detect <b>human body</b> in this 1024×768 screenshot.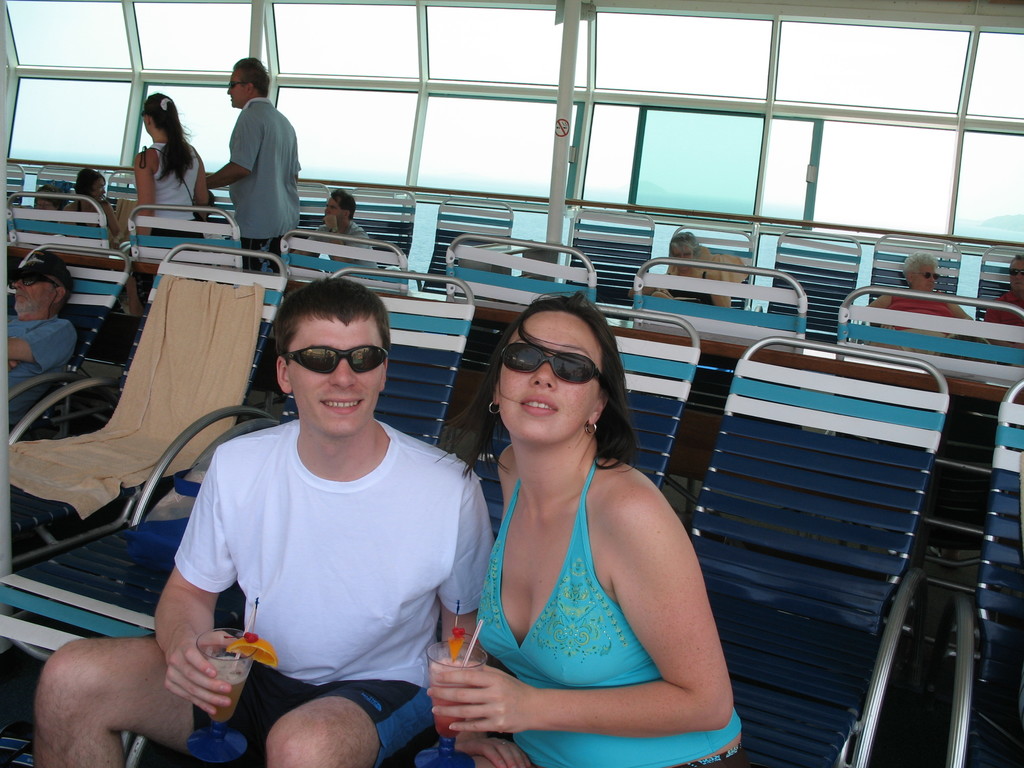
Detection: (left=29, top=273, right=493, bottom=767).
